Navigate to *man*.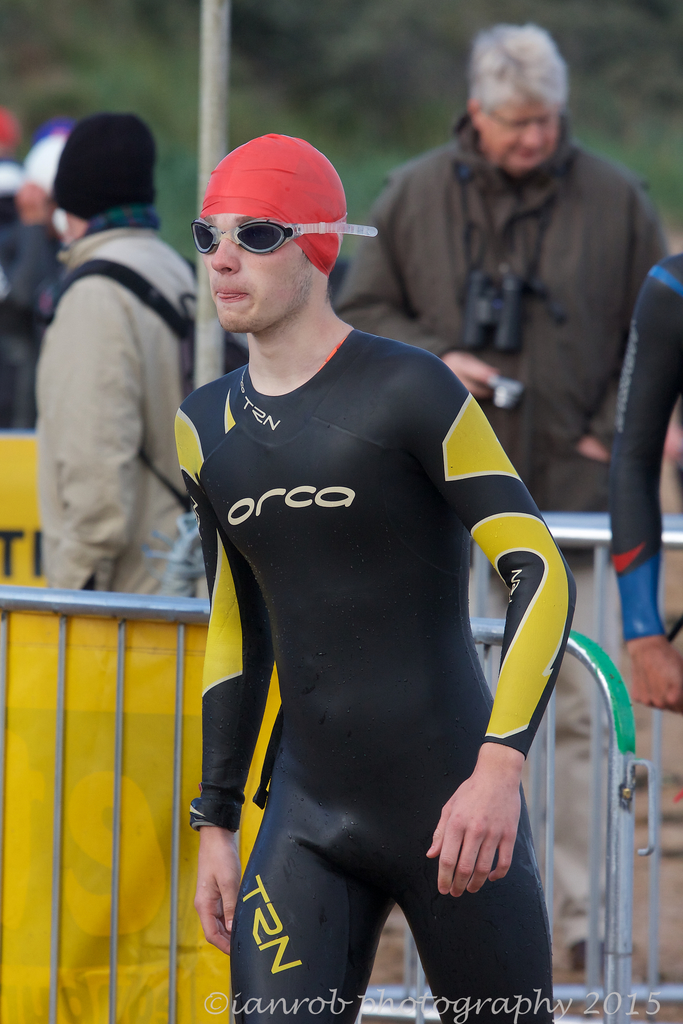
Navigation target: l=157, t=90, r=586, b=1006.
